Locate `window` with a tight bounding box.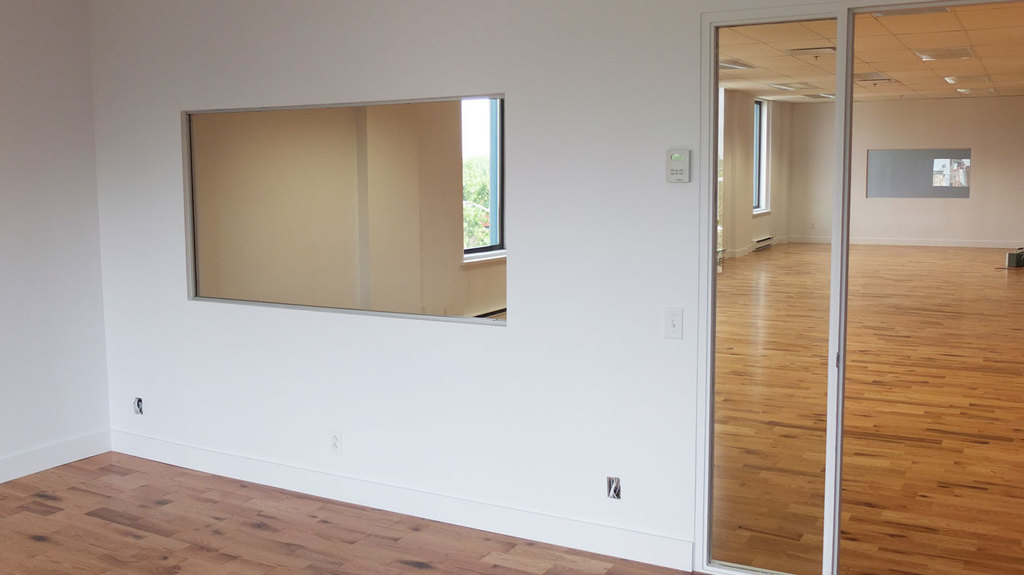
bbox(866, 148, 968, 197).
